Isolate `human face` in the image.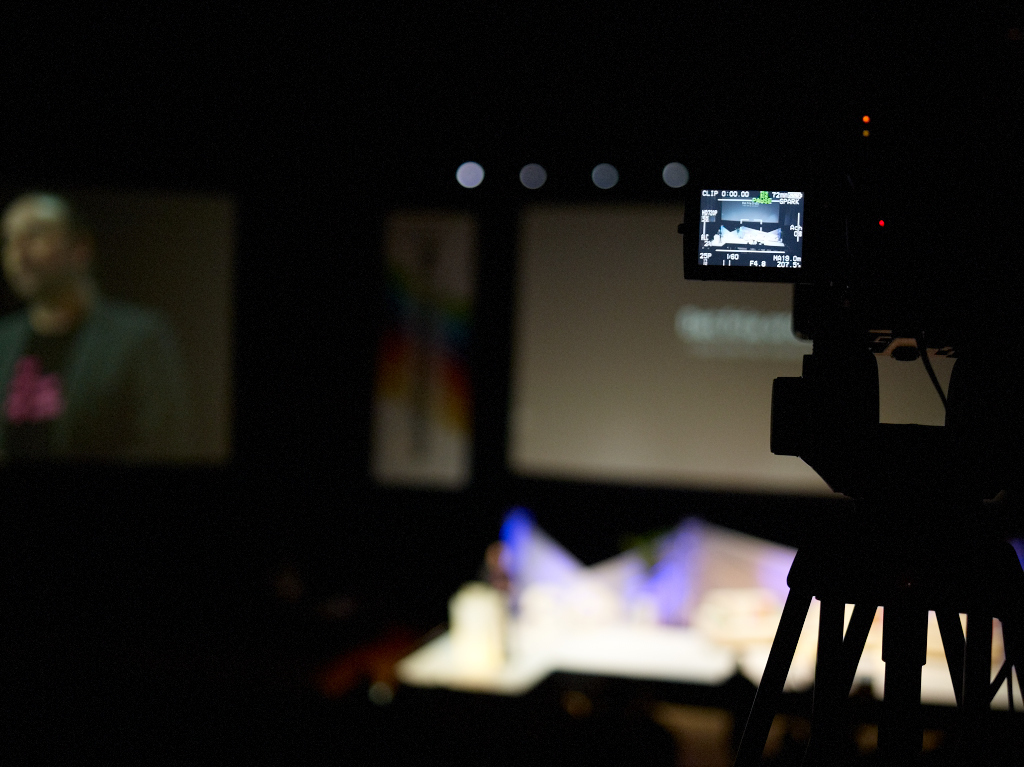
Isolated region: (5, 206, 74, 300).
